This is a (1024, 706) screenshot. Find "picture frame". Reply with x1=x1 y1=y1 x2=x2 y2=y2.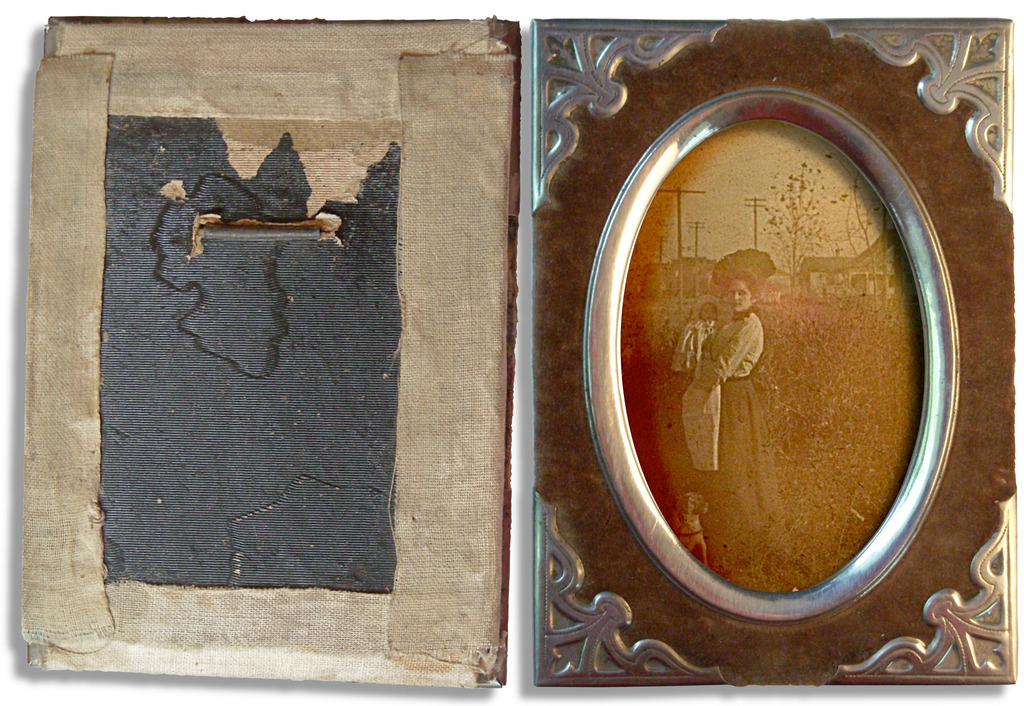
x1=534 y1=15 x2=1014 y2=687.
